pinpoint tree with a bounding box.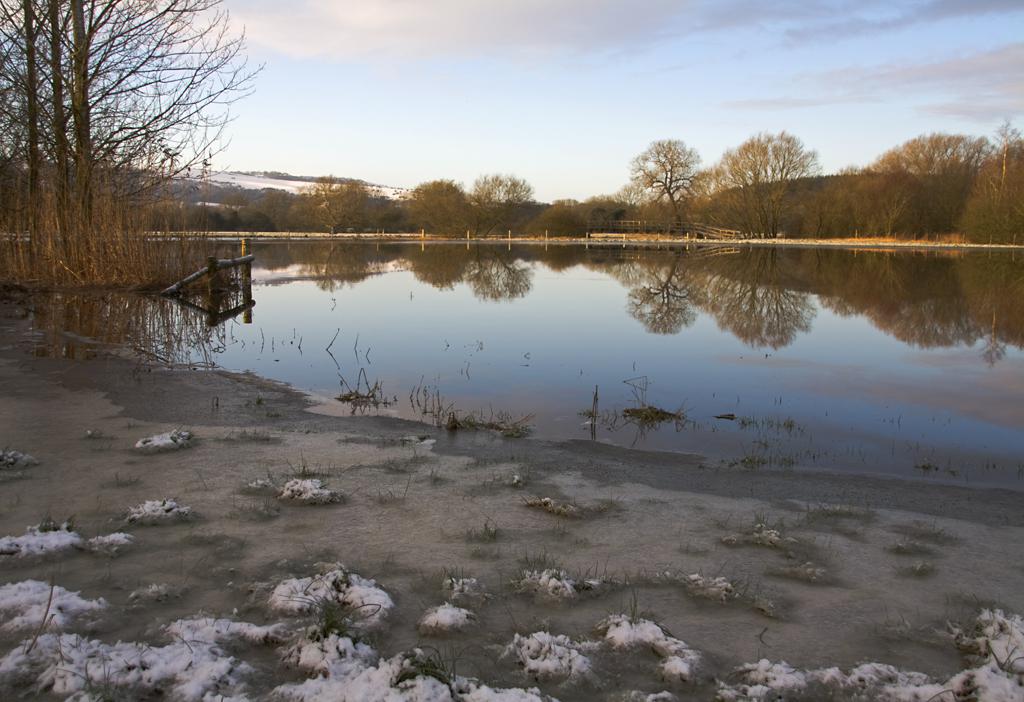
crop(706, 132, 827, 241).
